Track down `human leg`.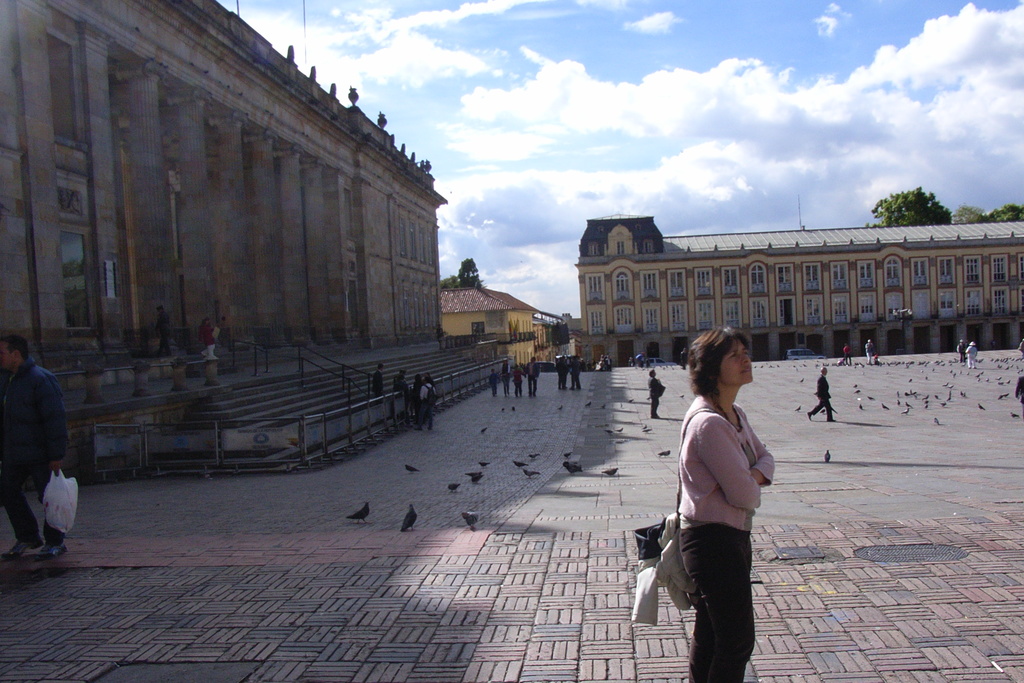
Tracked to <box>678,525,755,680</box>.
